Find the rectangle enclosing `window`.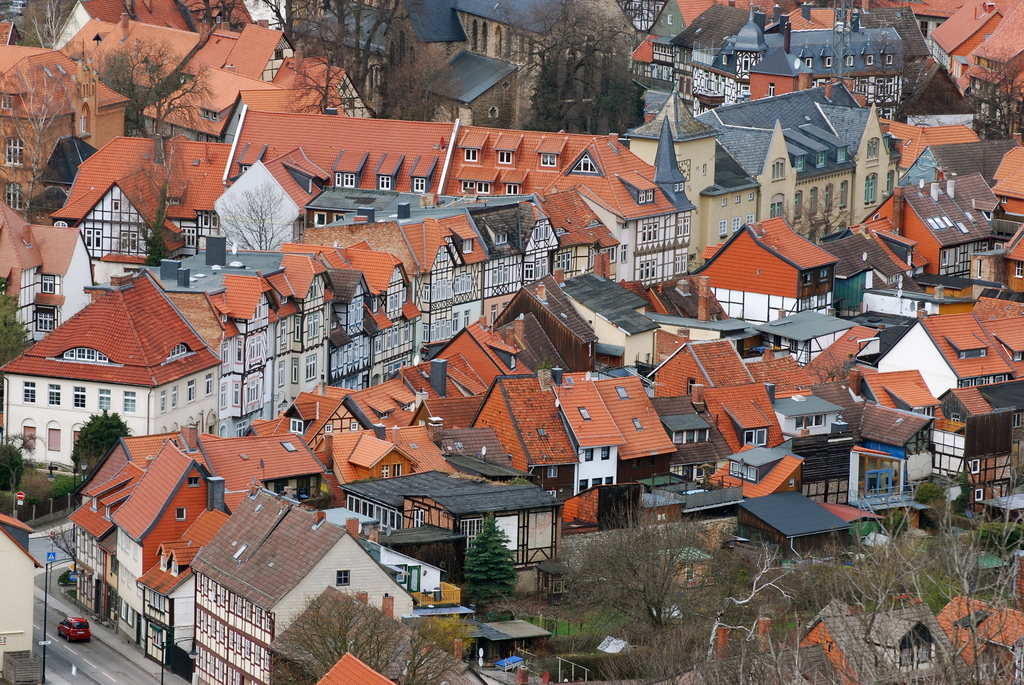
(left=771, top=156, right=789, bottom=187).
